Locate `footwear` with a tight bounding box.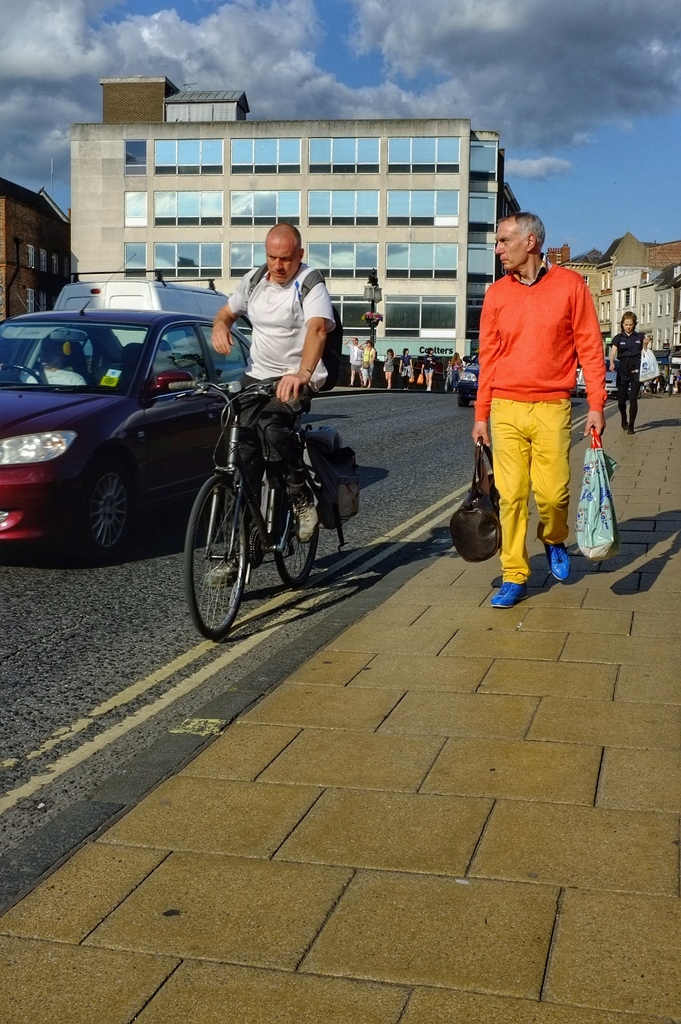
l=298, t=502, r=319, b=543.
